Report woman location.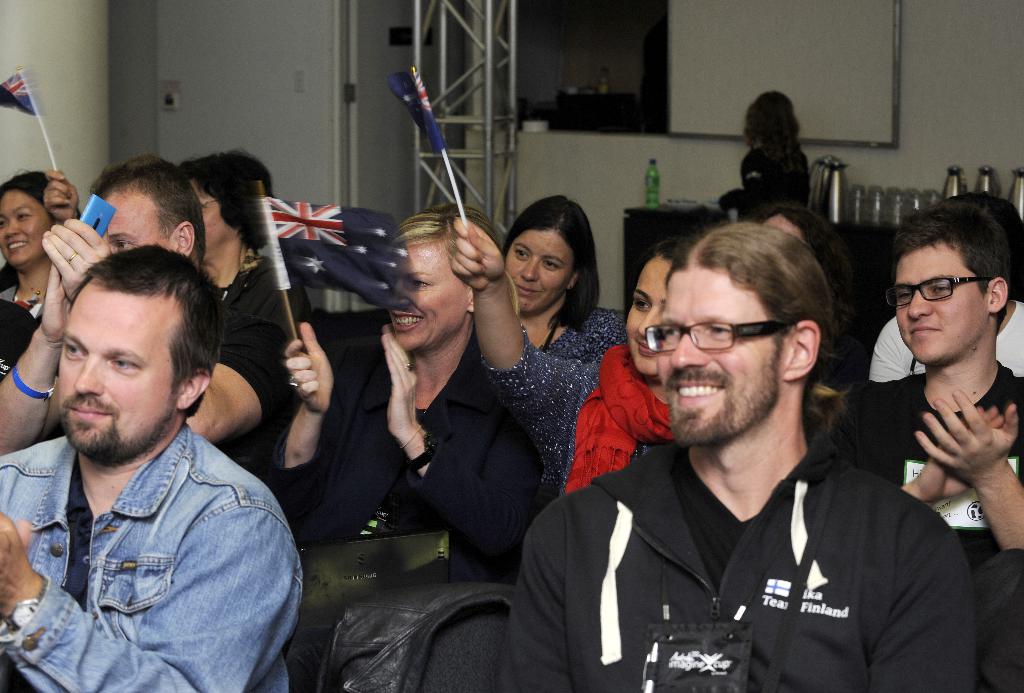
Report: crop(0, 165, 85, 314).
